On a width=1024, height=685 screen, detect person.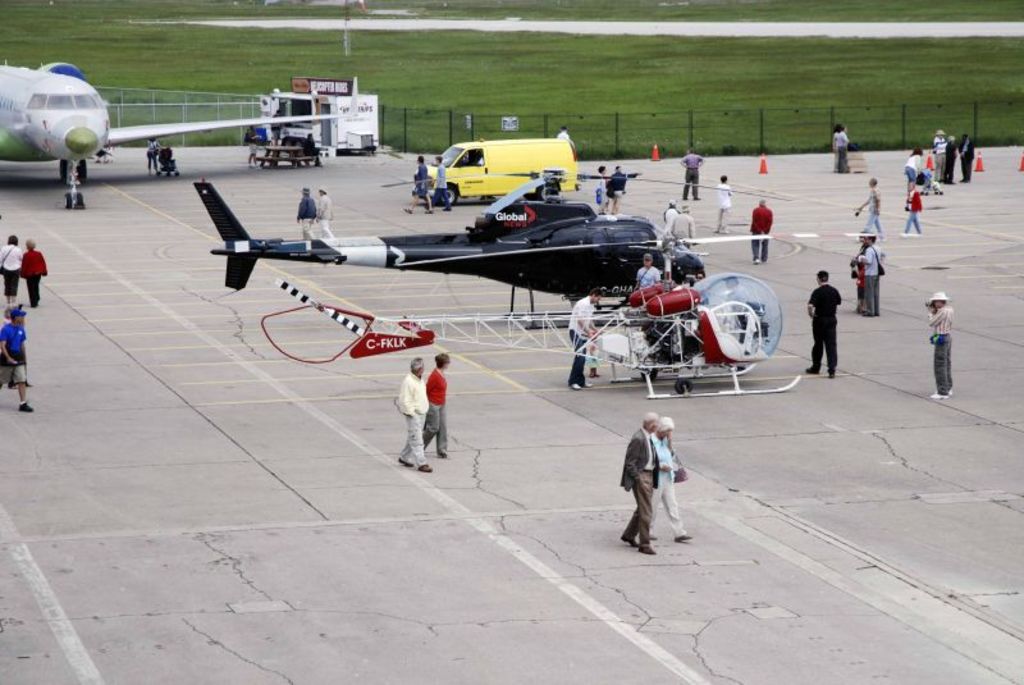
l=851, t=174, r=891, b=237.
